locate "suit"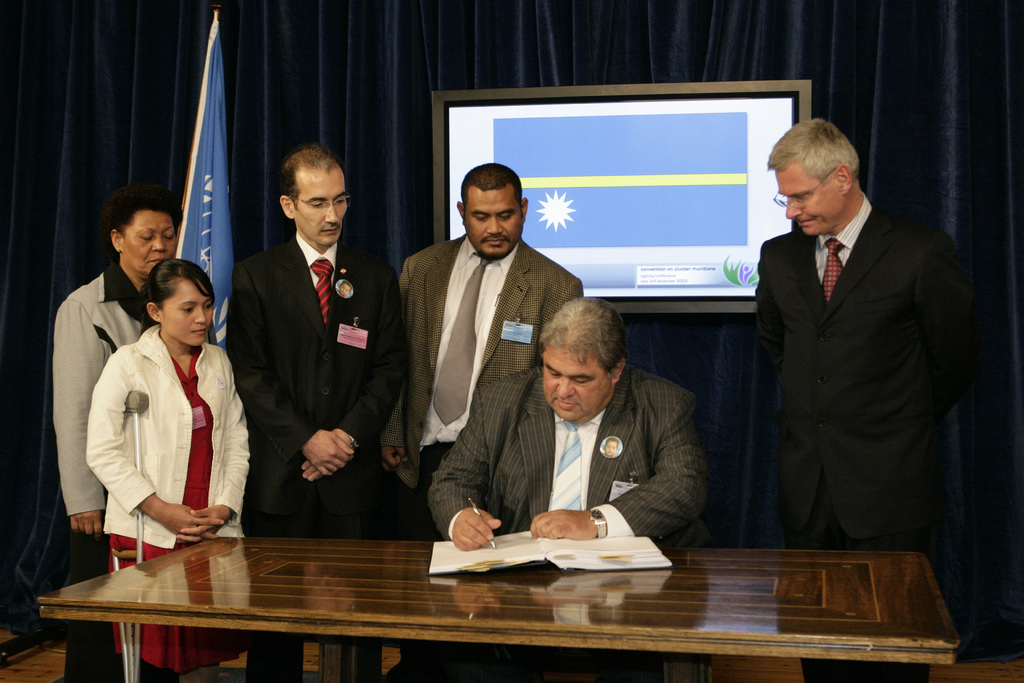
bbox(216, 226, 414, 543)
